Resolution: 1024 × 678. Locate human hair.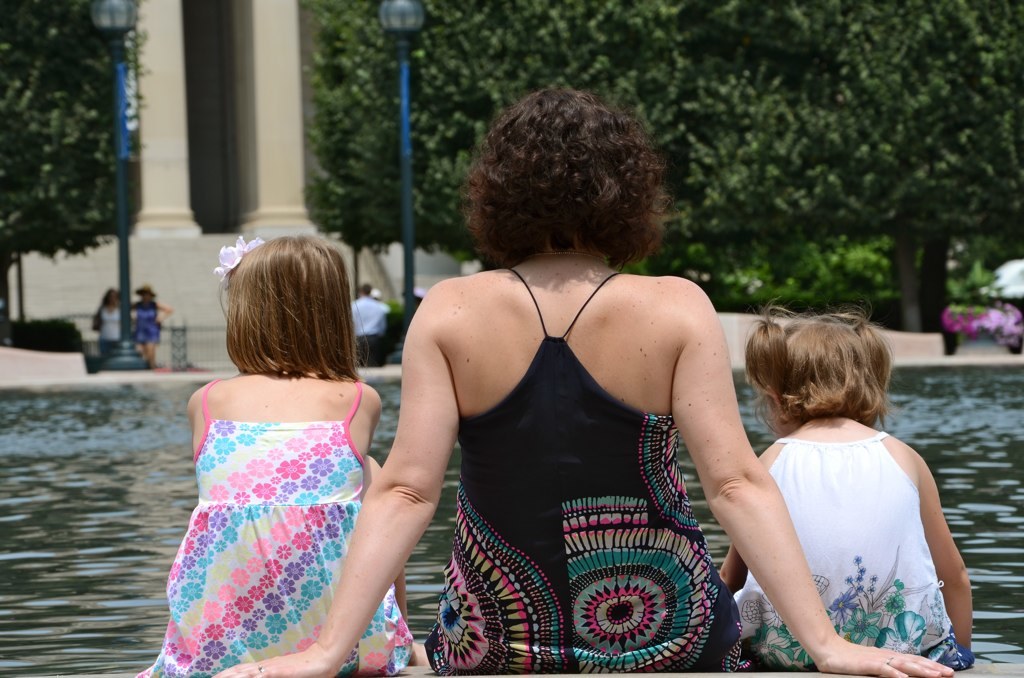
<region>209, 231, 351, 396</region>.
